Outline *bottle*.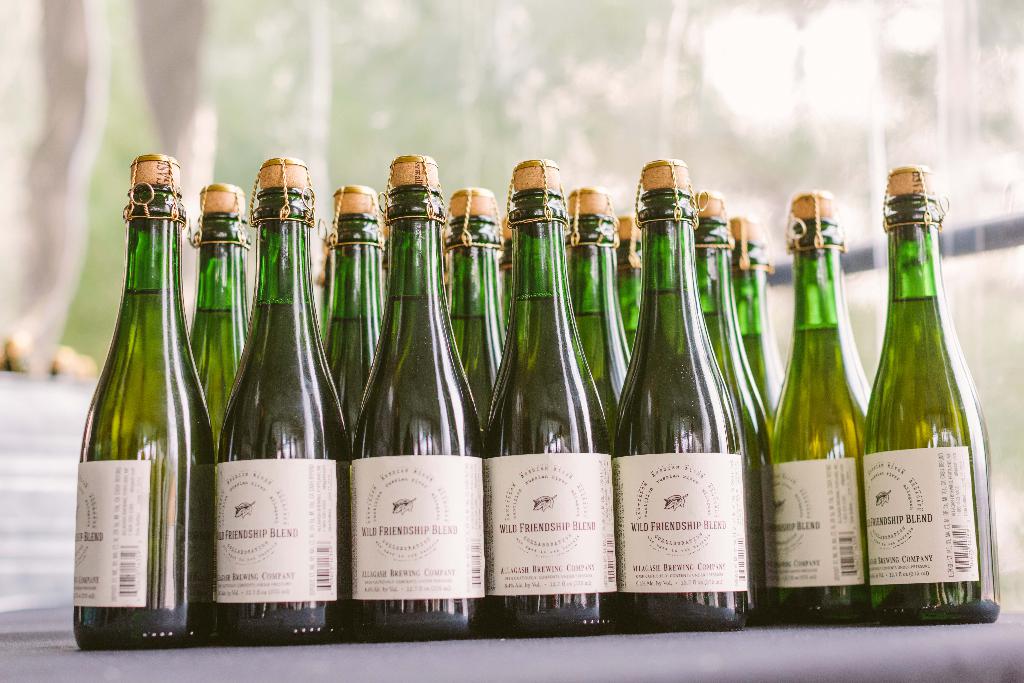
Outline: 73, 154, 218, 647.
